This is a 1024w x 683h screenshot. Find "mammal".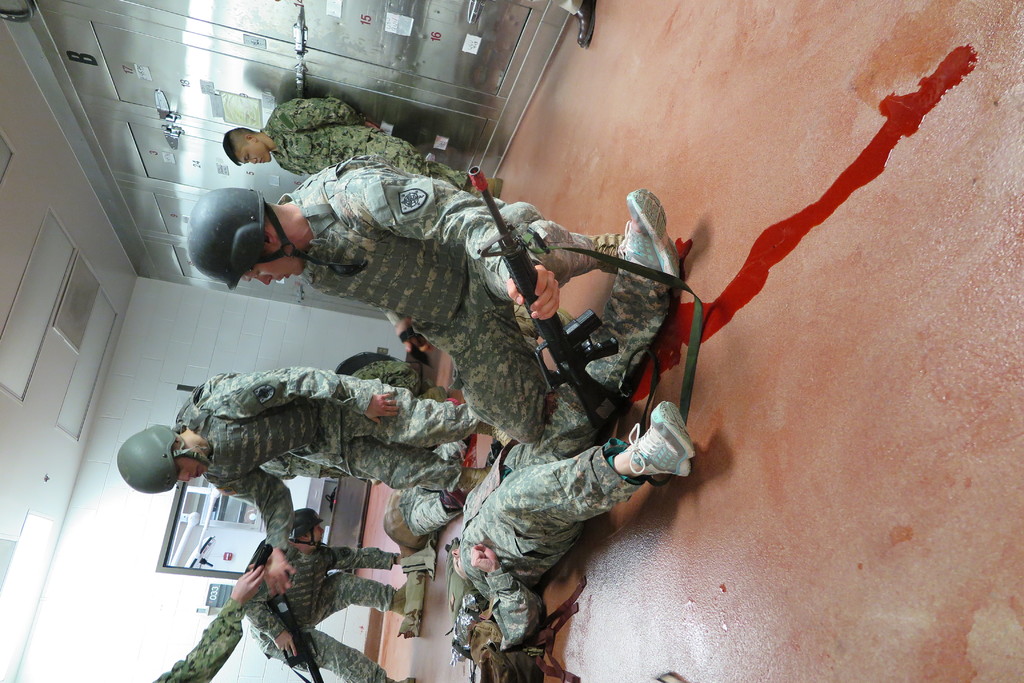
Bounding box: <region>241, 507, 416, 682</region>.
